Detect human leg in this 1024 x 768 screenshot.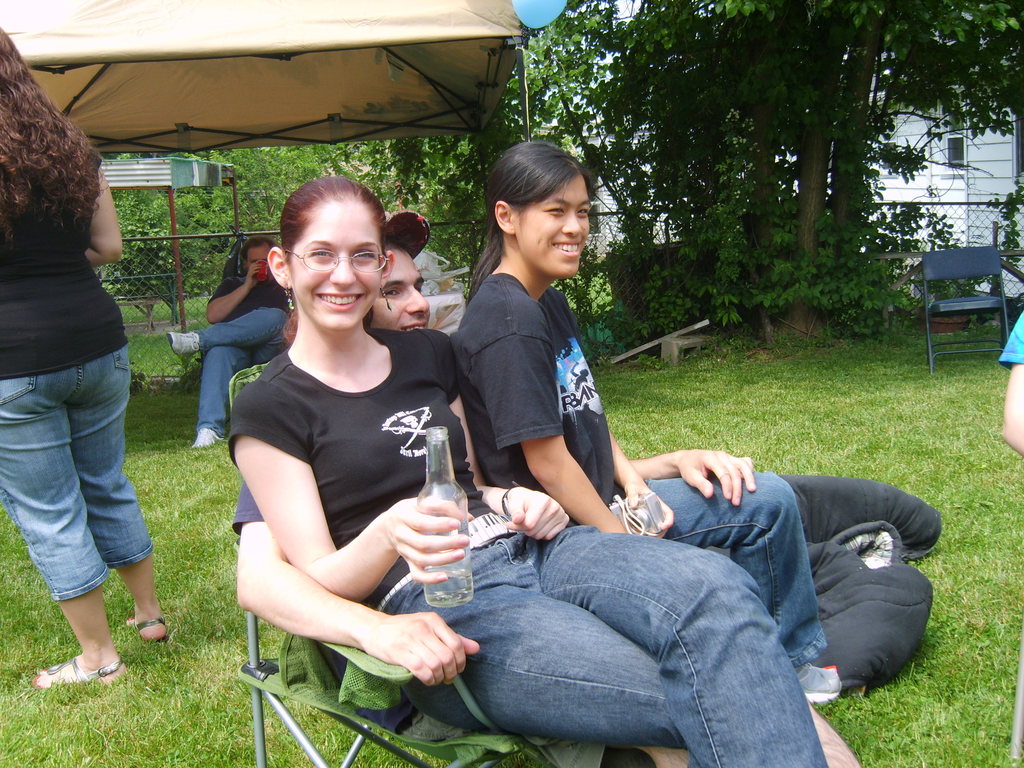
Detection: [392,540,708,767].
